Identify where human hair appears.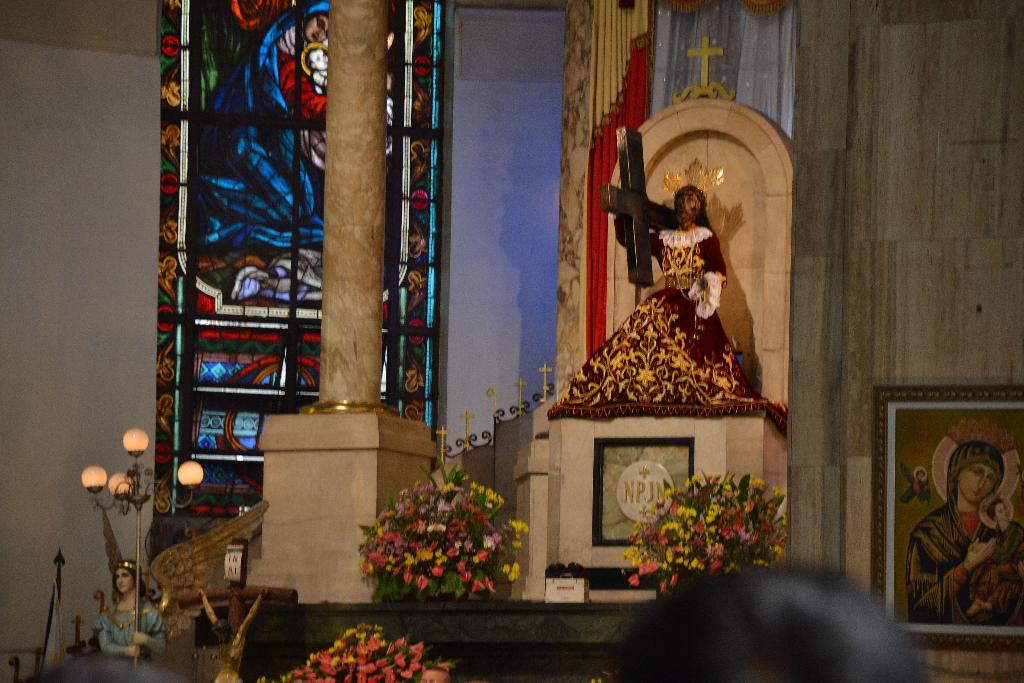
Appears at {"x1": 115, "y1": 562, "x2": 151, "y2": 600}.
